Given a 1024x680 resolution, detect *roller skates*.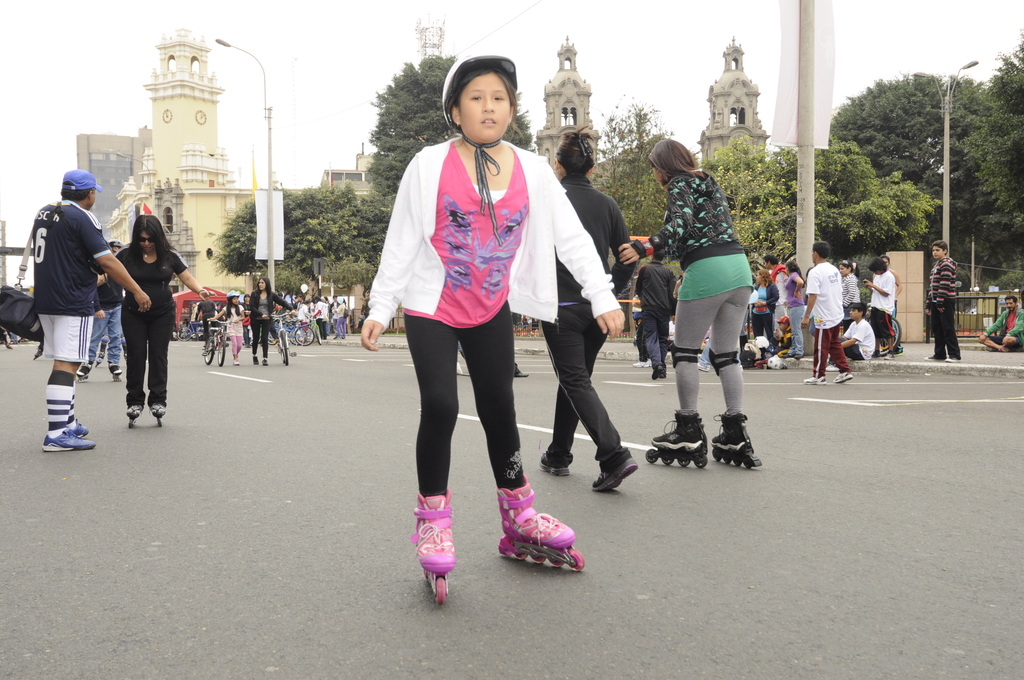
left=646, top=409, right=708, bottom=469.
